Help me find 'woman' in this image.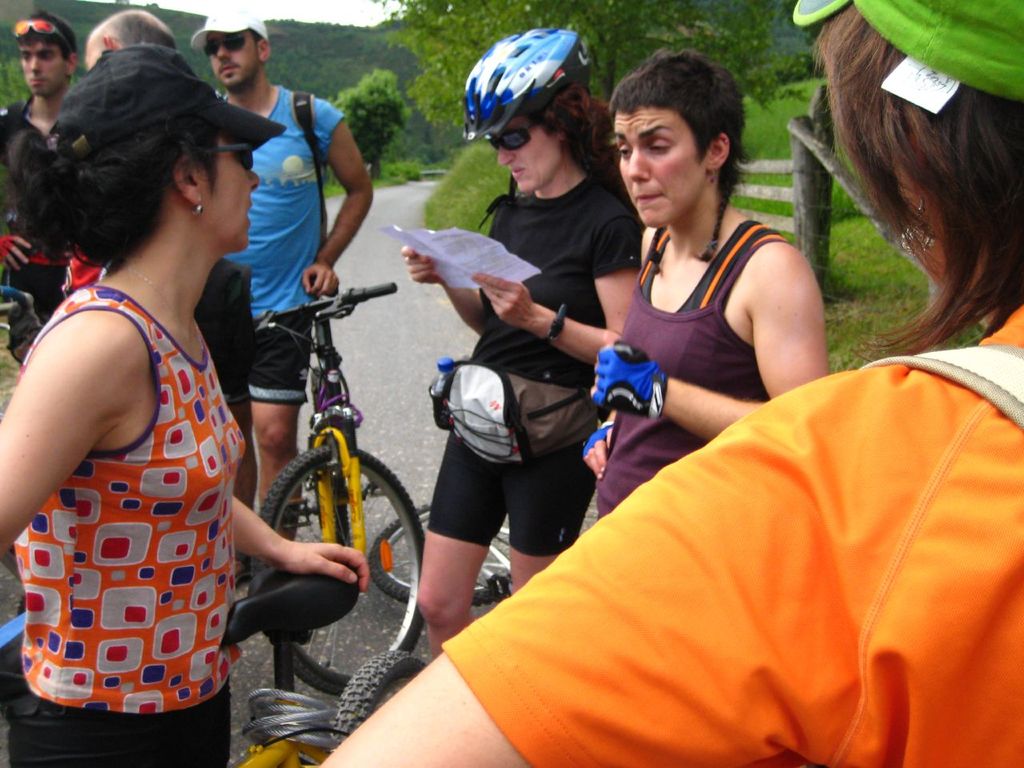
Found it: [397,31,643,661].
